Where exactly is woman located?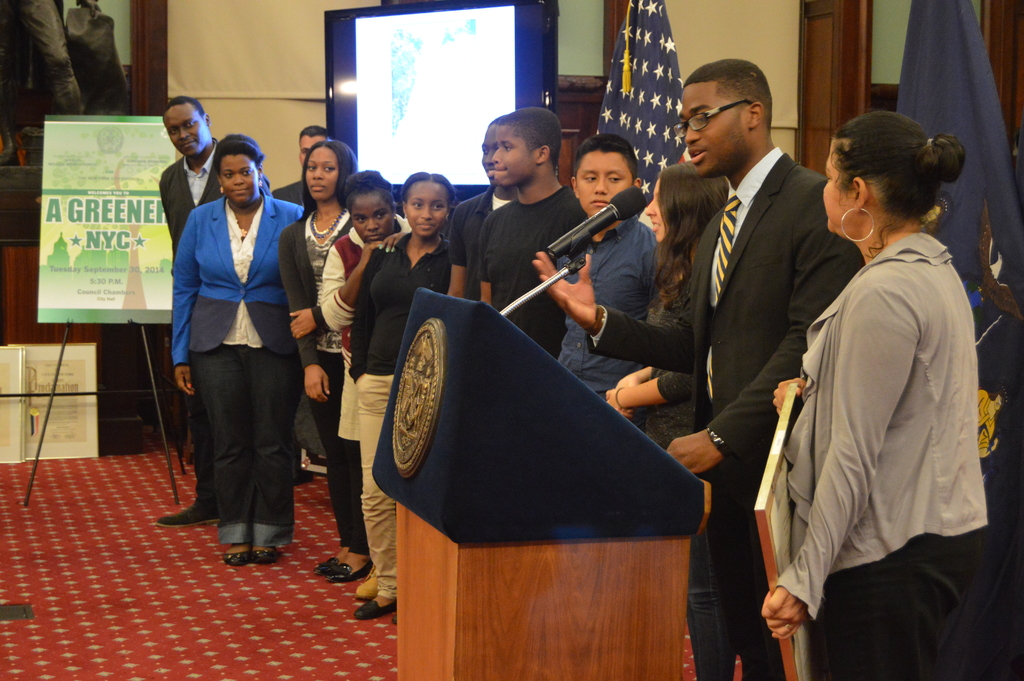
Its bounding box is [x1=600, y1=165, x2=735, y2=455].
